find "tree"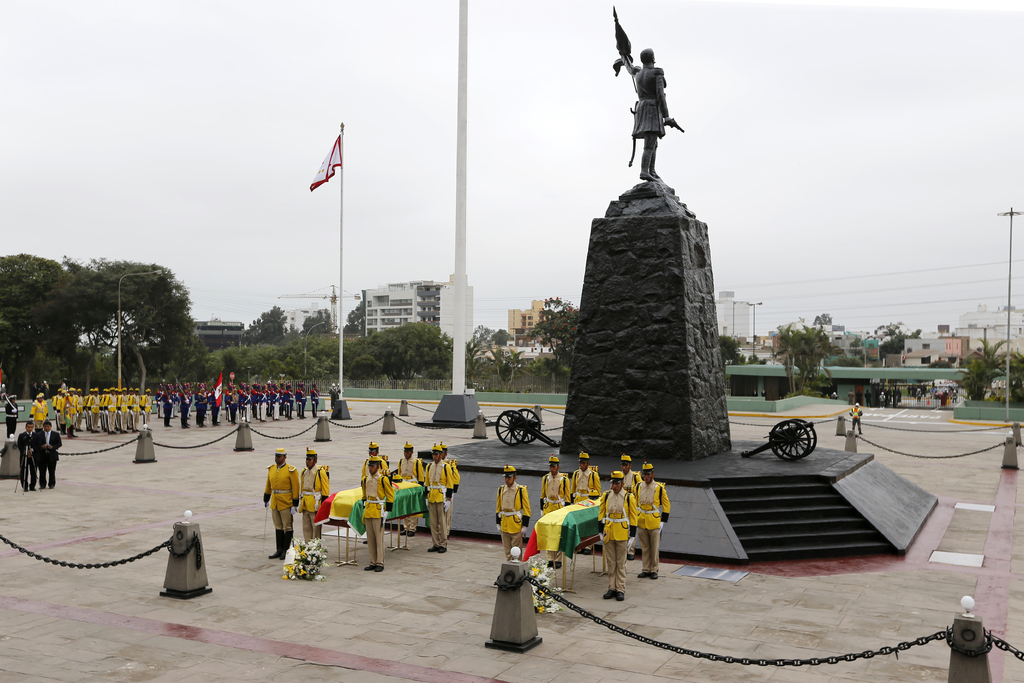
bbox=(877, 325, 923, 359)
